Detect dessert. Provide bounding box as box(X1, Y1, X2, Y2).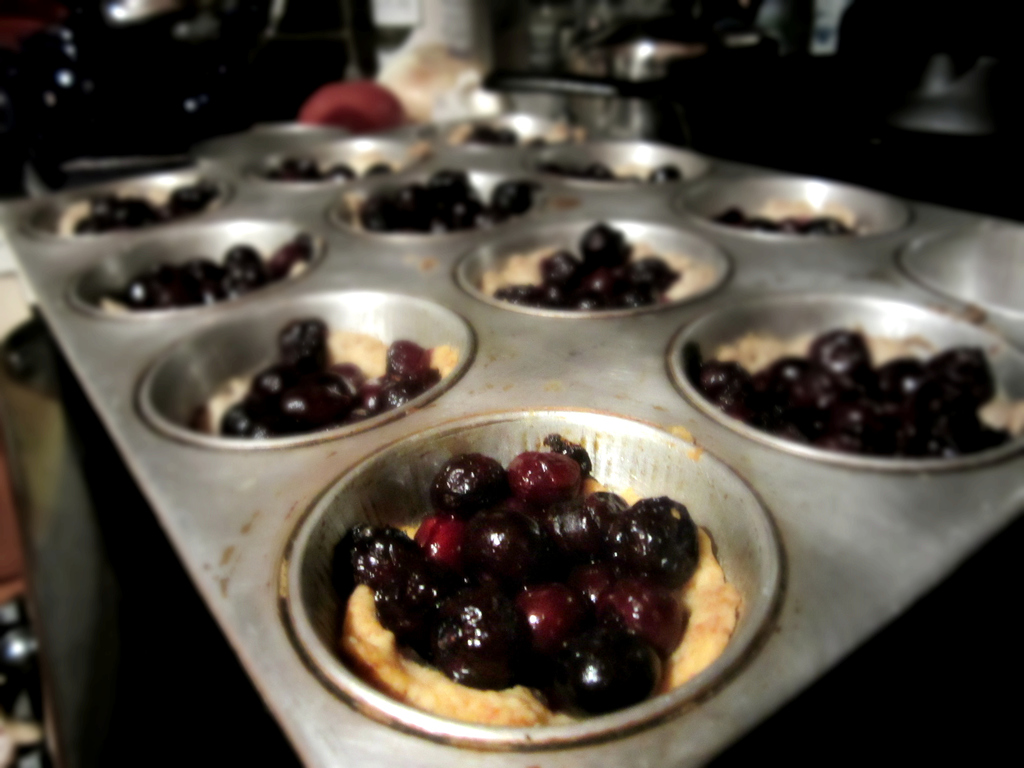
box(479, 216, 721, 321).
